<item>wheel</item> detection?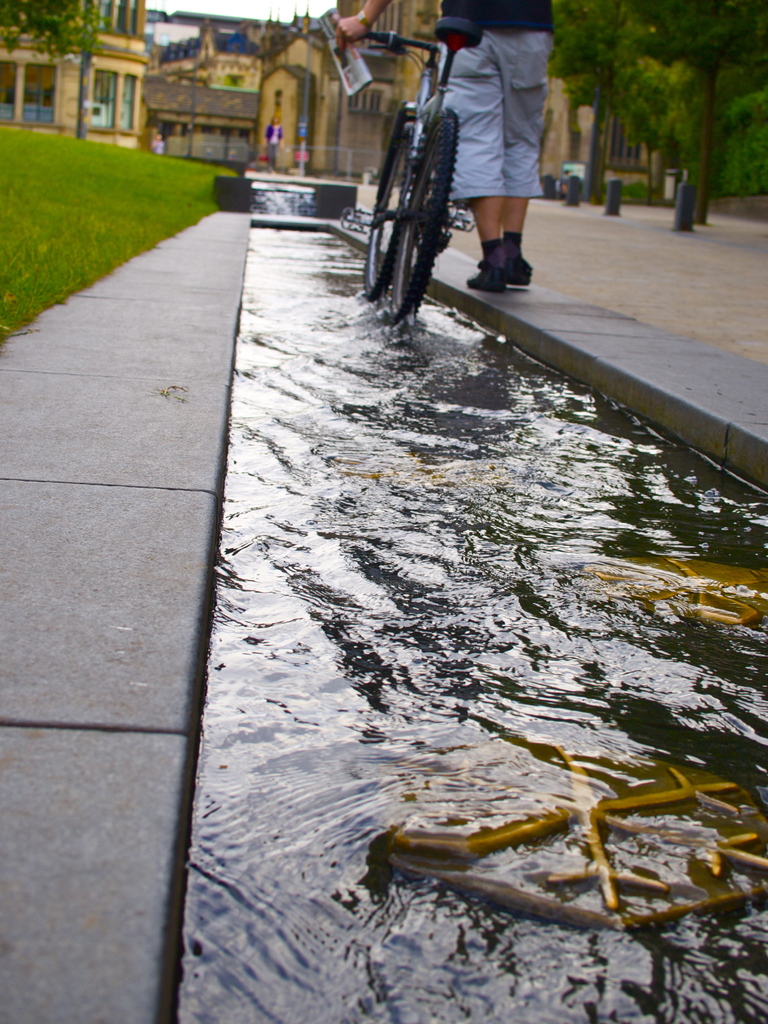
389,95,465,303
